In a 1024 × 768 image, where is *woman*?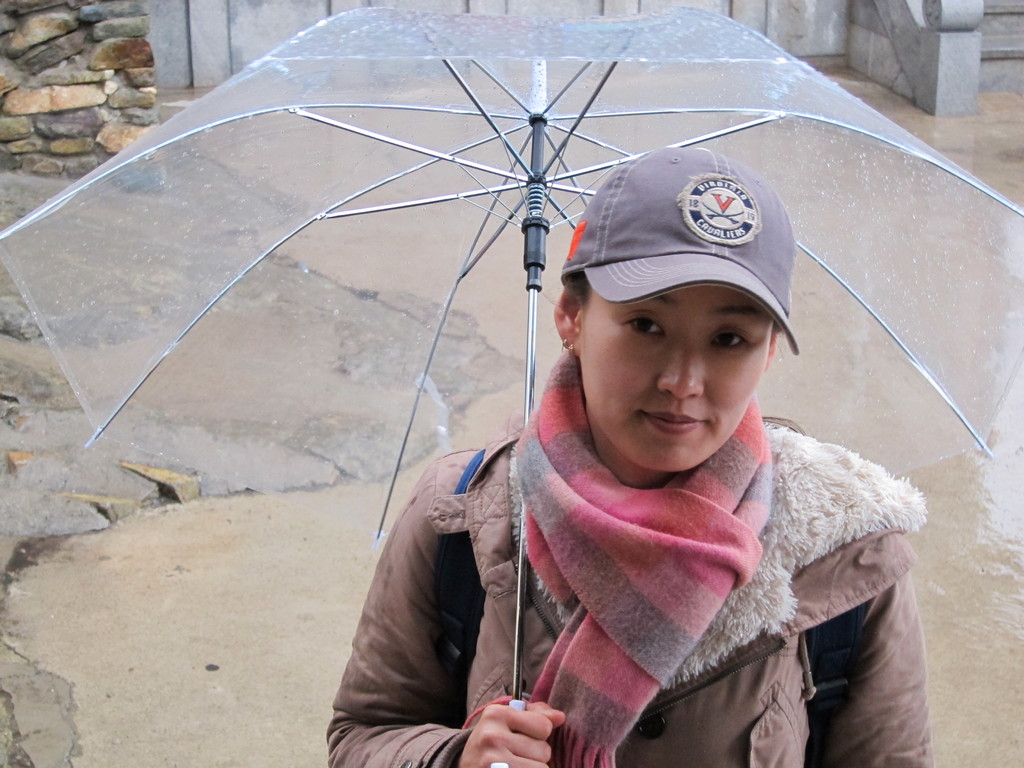
BBox(321, 134, 929, 767).
